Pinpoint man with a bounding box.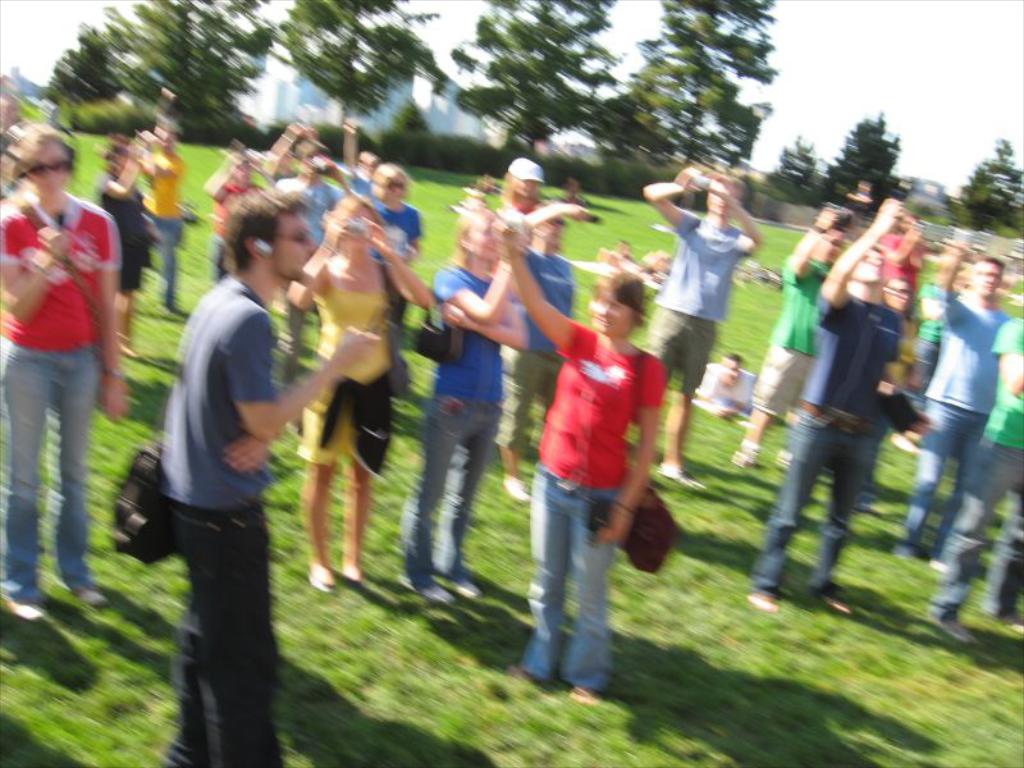
x1=922 y1=314 x2=1023 y2=645.
